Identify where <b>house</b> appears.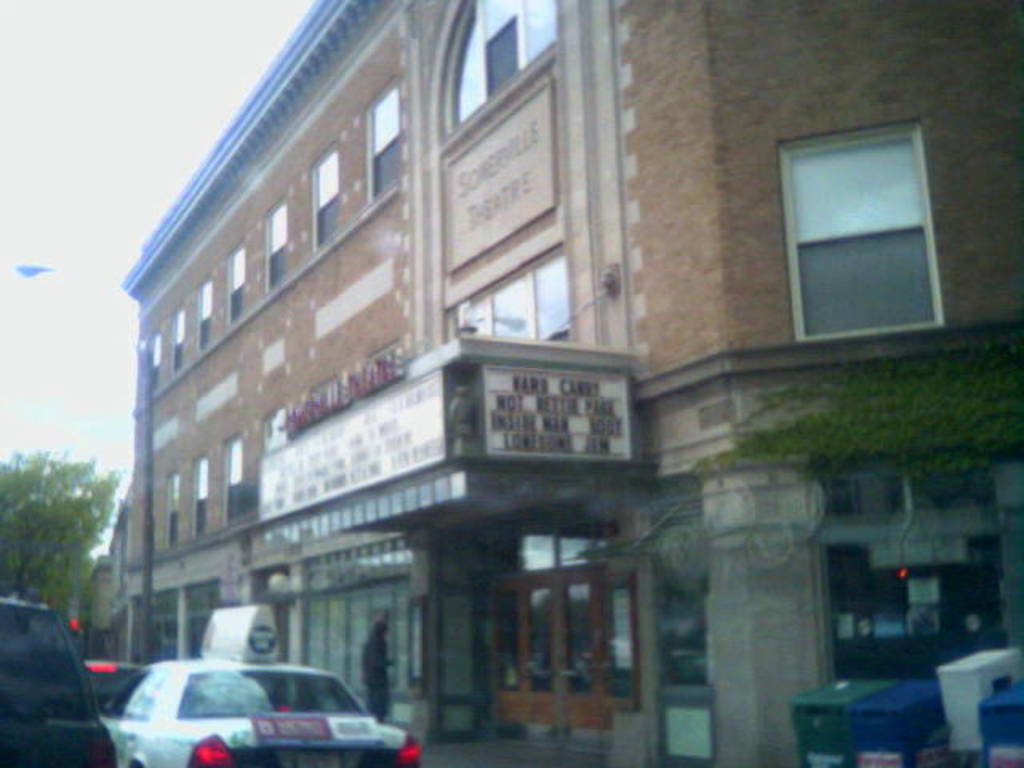
Appears at 125, 0, 1019, 766.
